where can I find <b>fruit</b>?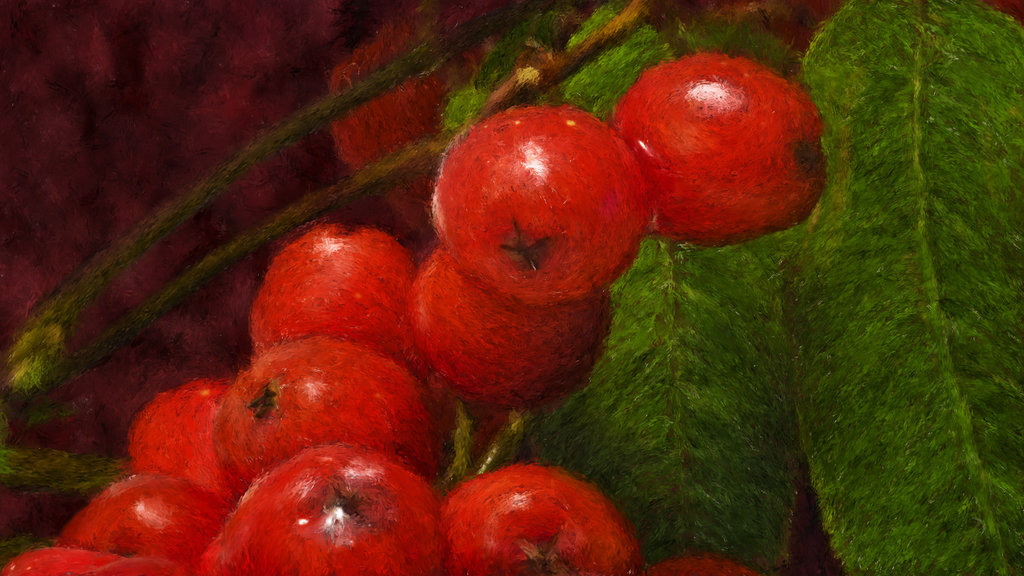
You can find it at 645 559 767 575.
